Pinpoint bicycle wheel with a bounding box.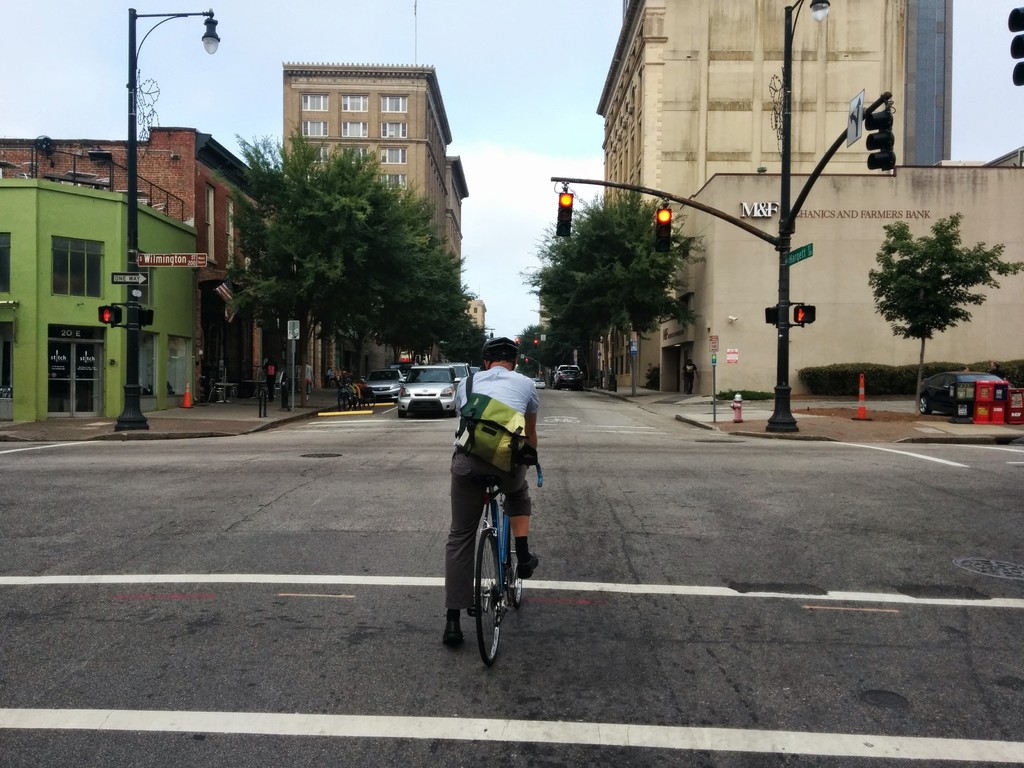
<region>474, 534, 504, 670</region>.
